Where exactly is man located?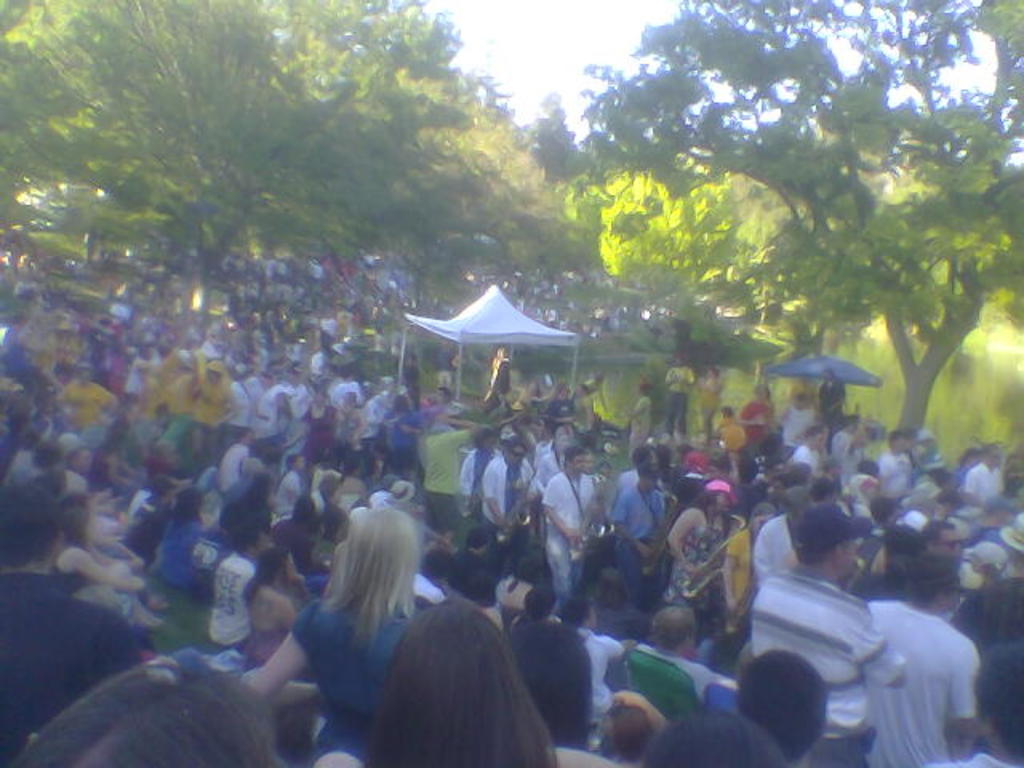
Its bounding box is bbox=(285, 362, 306, 413).
